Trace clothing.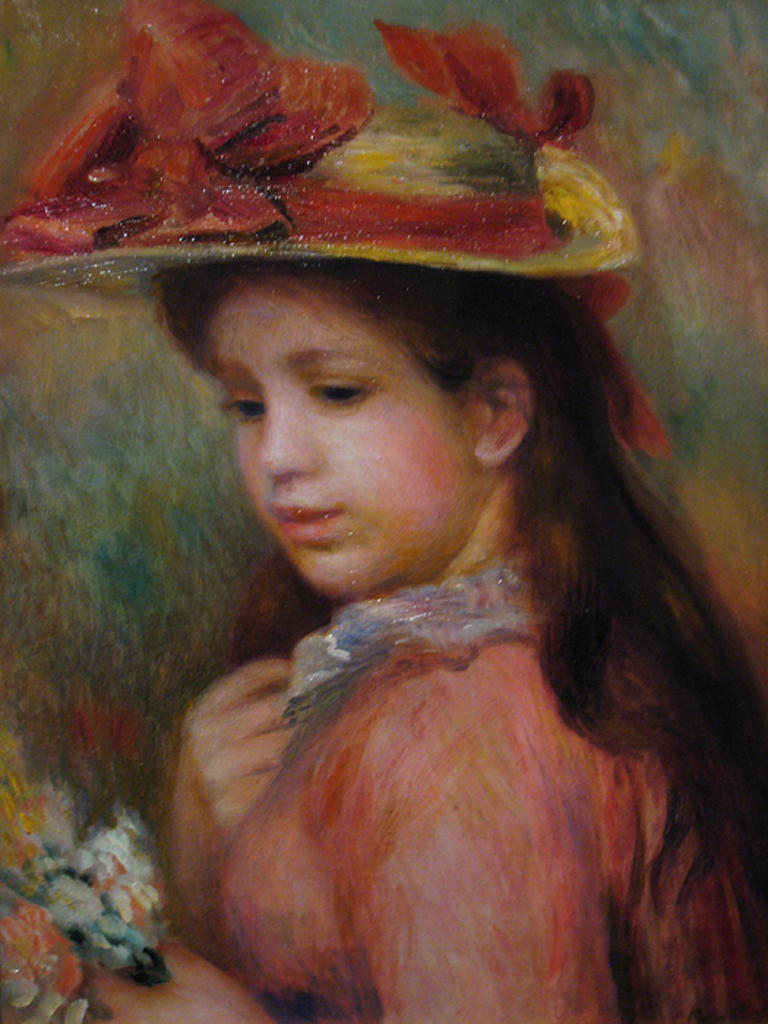
Traced to (left=108, top=522, right=767, bottom=1023).
